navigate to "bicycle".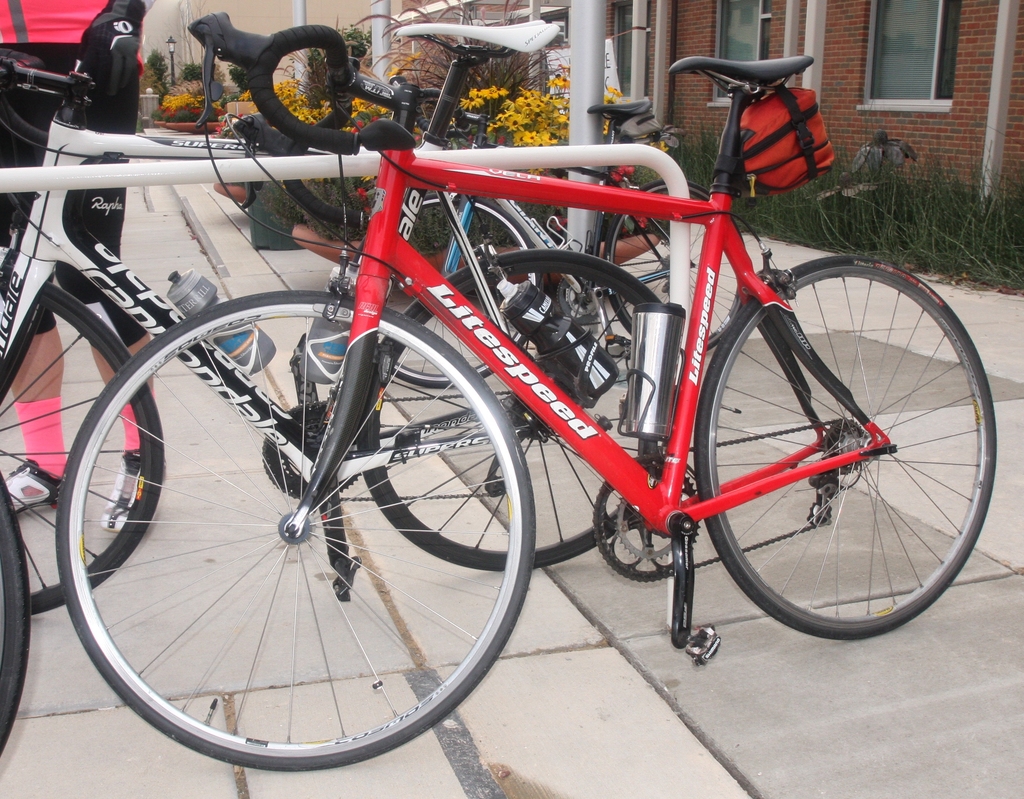
Navigation target: 0:472:31:757.
